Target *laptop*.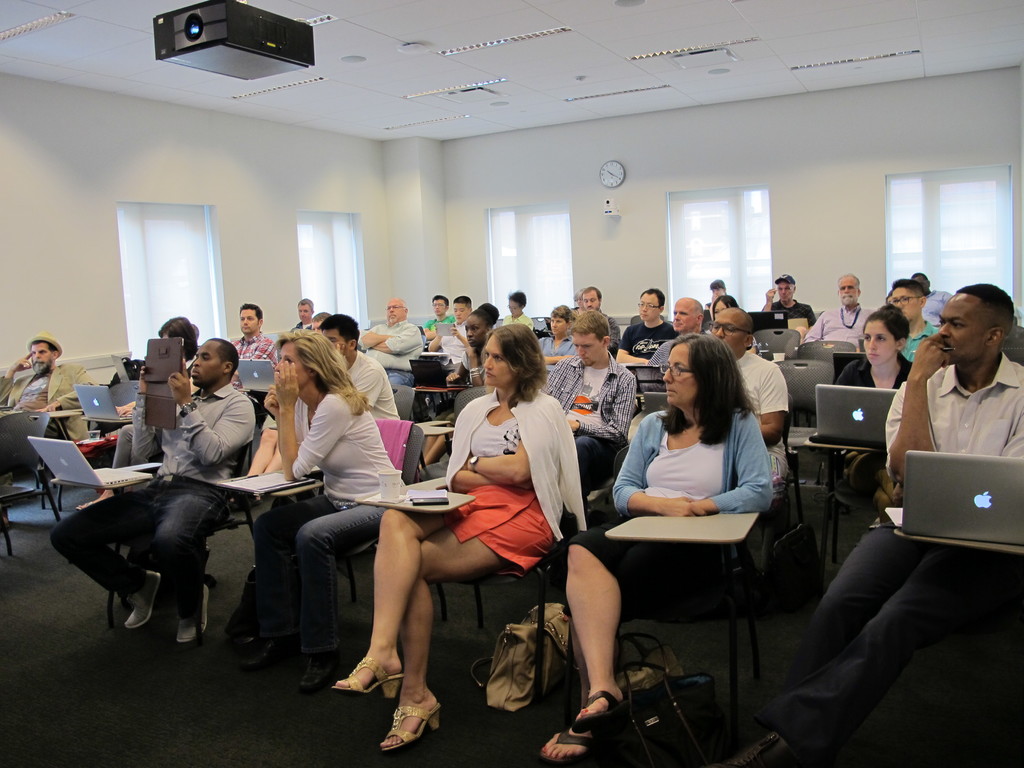
Target region: crop(28, 436, 153, 488).
